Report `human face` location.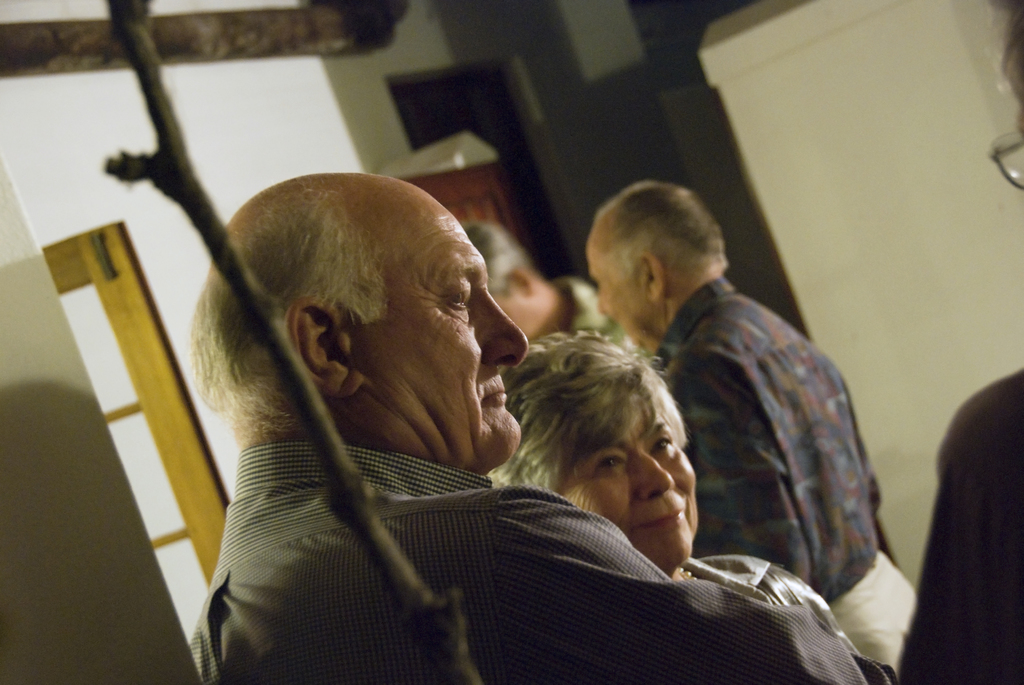
Report: <region>368, 191, 529, 467</region>.
